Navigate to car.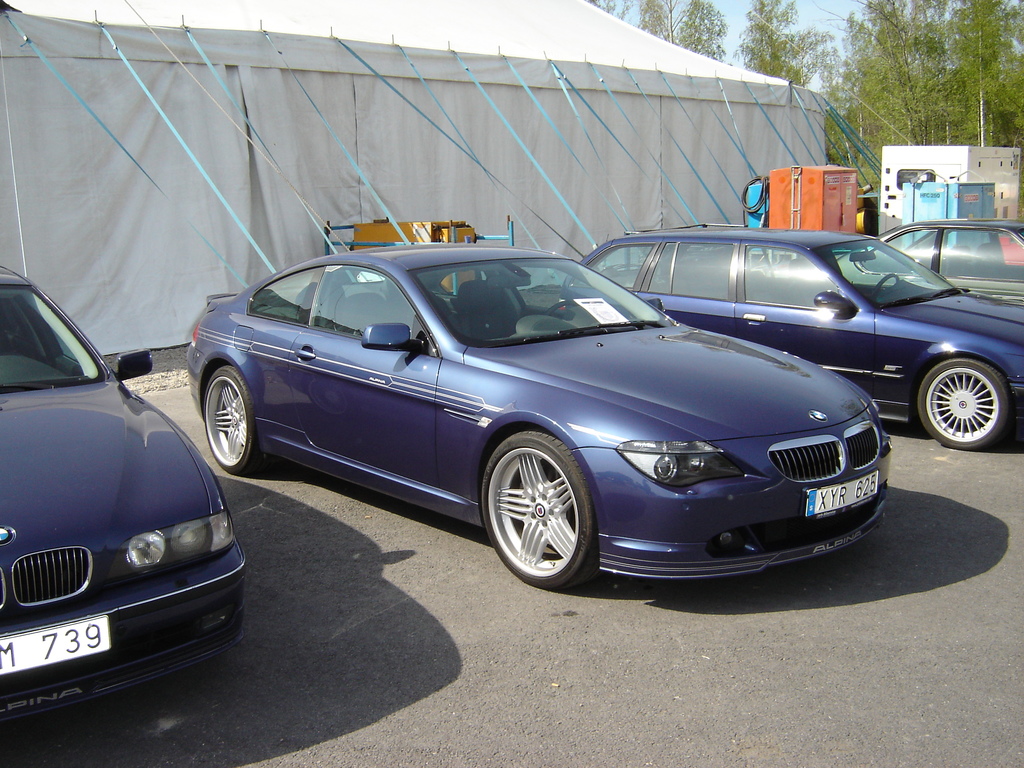
Navigation target: bbox(579, 227, 1023, 451).
